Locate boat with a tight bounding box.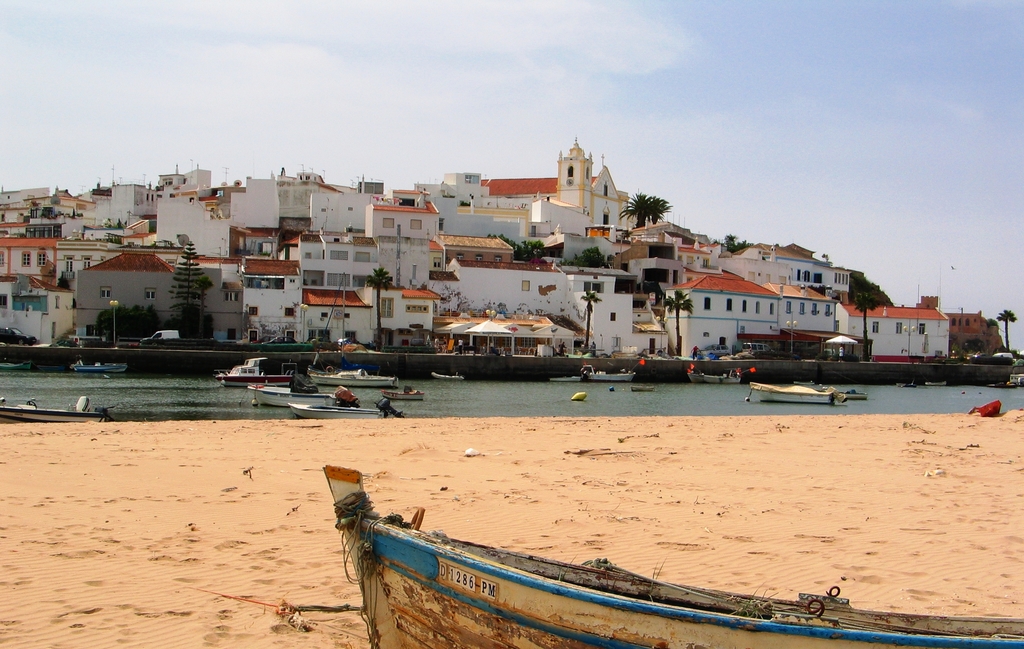
Rect(70, 353, 127, 373).
